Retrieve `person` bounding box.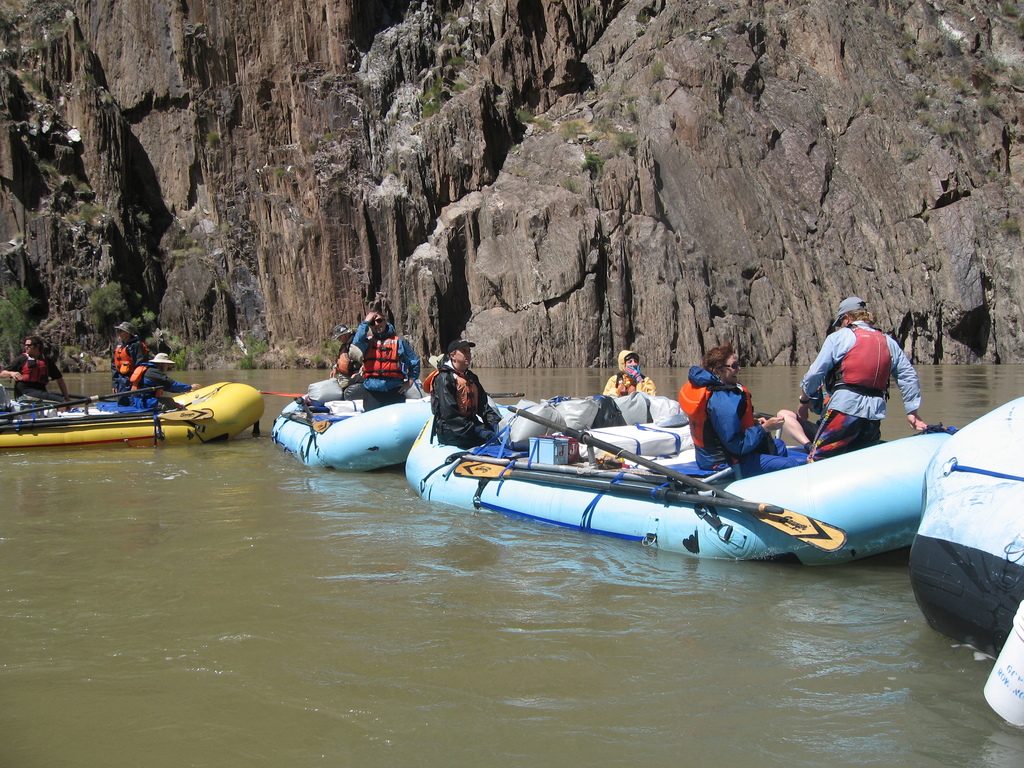
Bounding box: select_region(604, 349, 657, 388).
